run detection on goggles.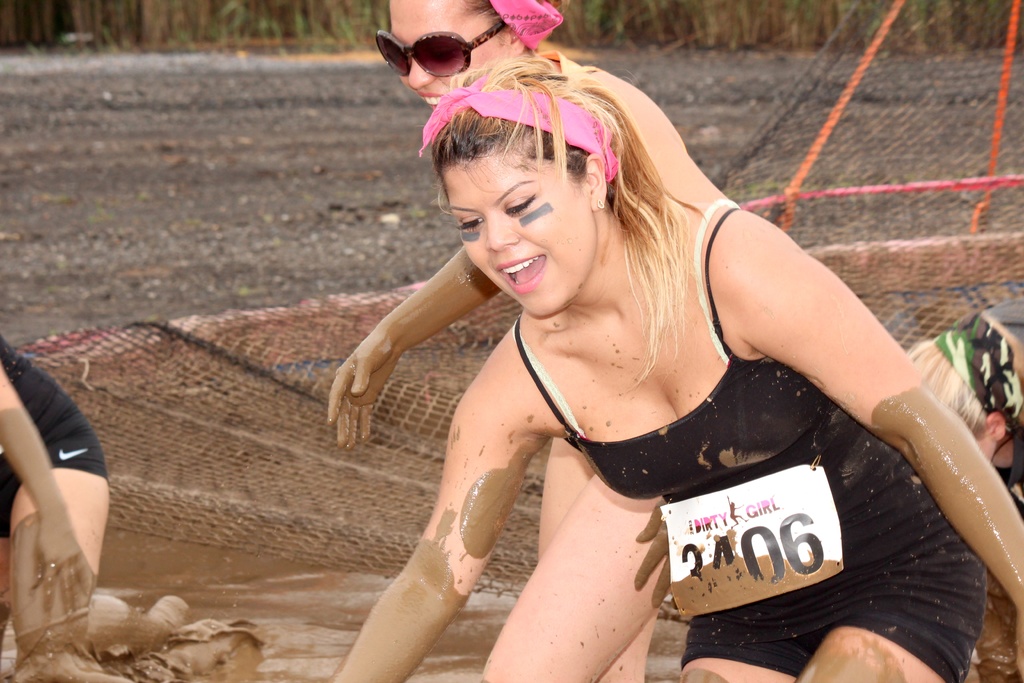
Result: select_region(391, 26, 493, 72).
